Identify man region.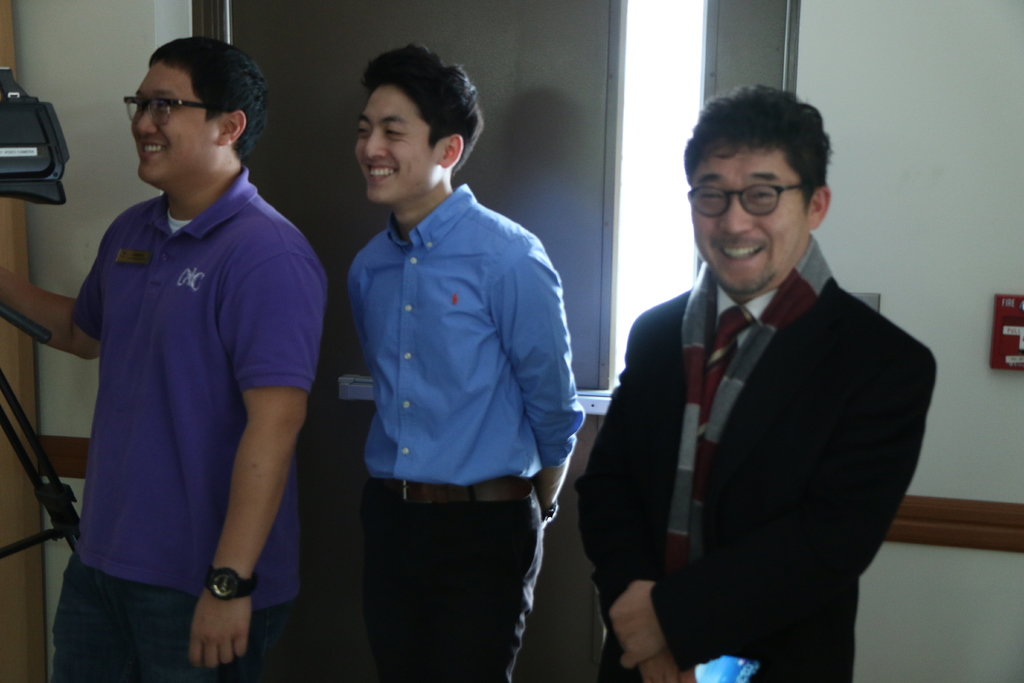
Region: box(588, 104, 936, 682).
